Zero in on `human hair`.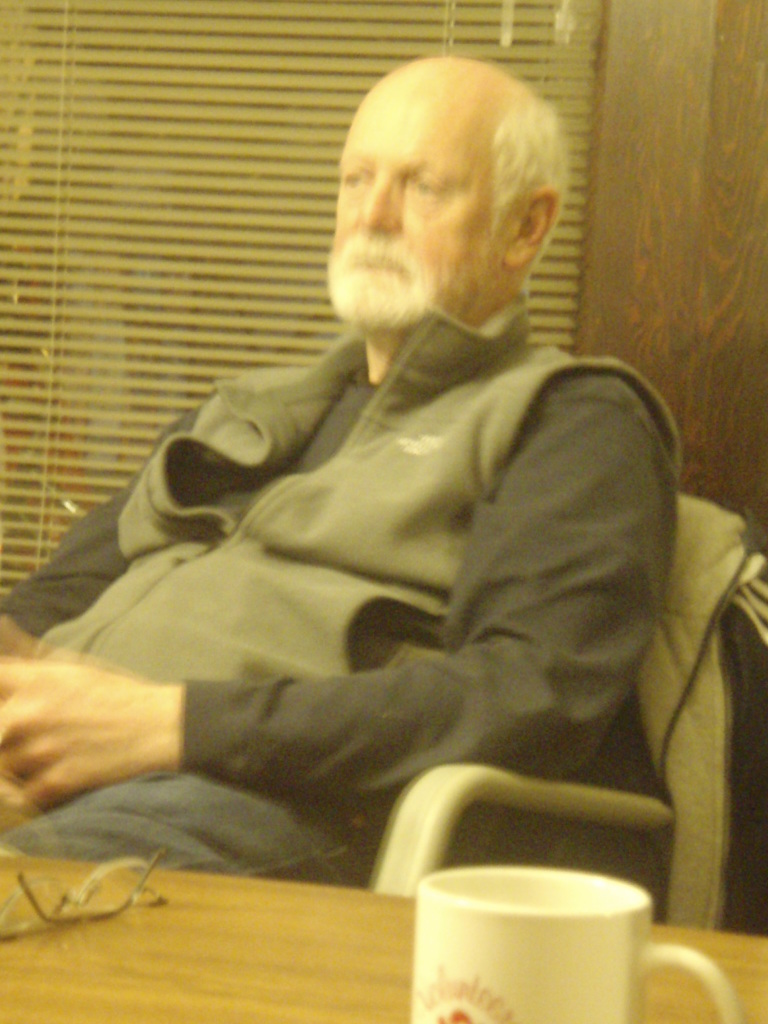
Zeroed in: [x1=492, y1=90, x2=568, y2=283].
